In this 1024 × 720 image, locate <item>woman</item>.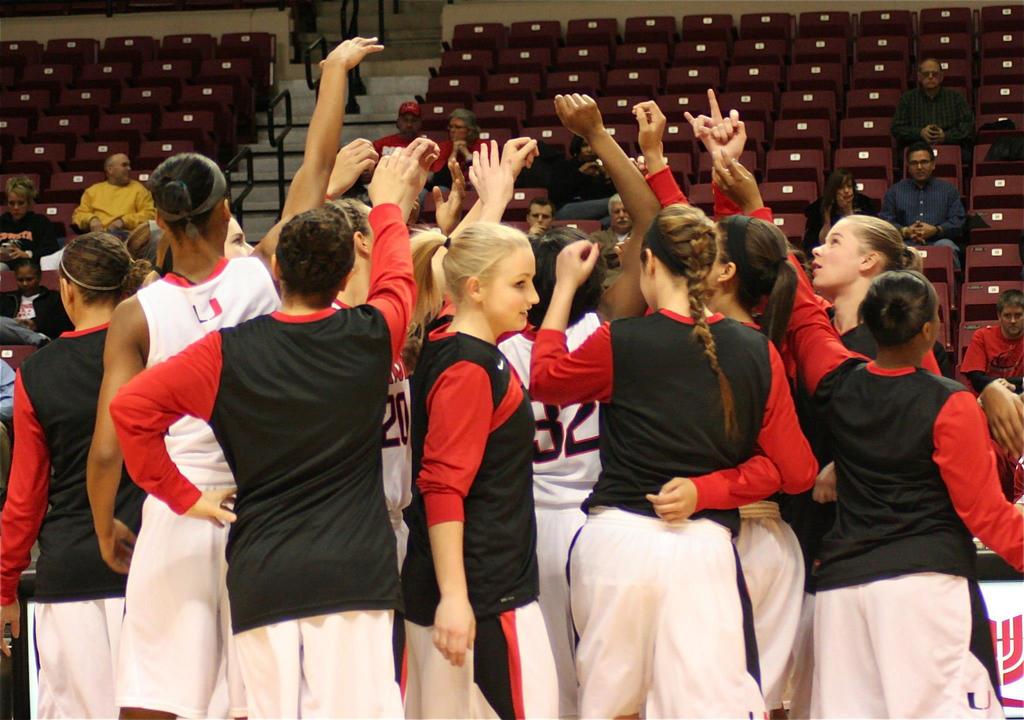
Bounding box: {"left": 108, "top": 144, "right": 413, "bottom": 719}.
